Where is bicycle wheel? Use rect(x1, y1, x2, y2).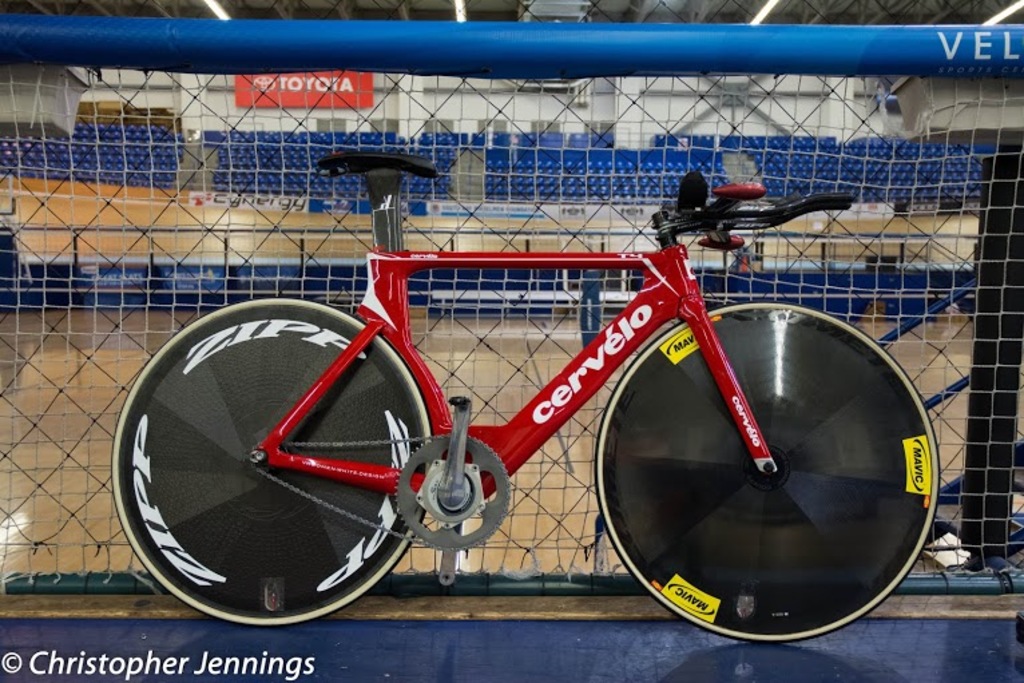
rect(127, 334, 460, 620).
